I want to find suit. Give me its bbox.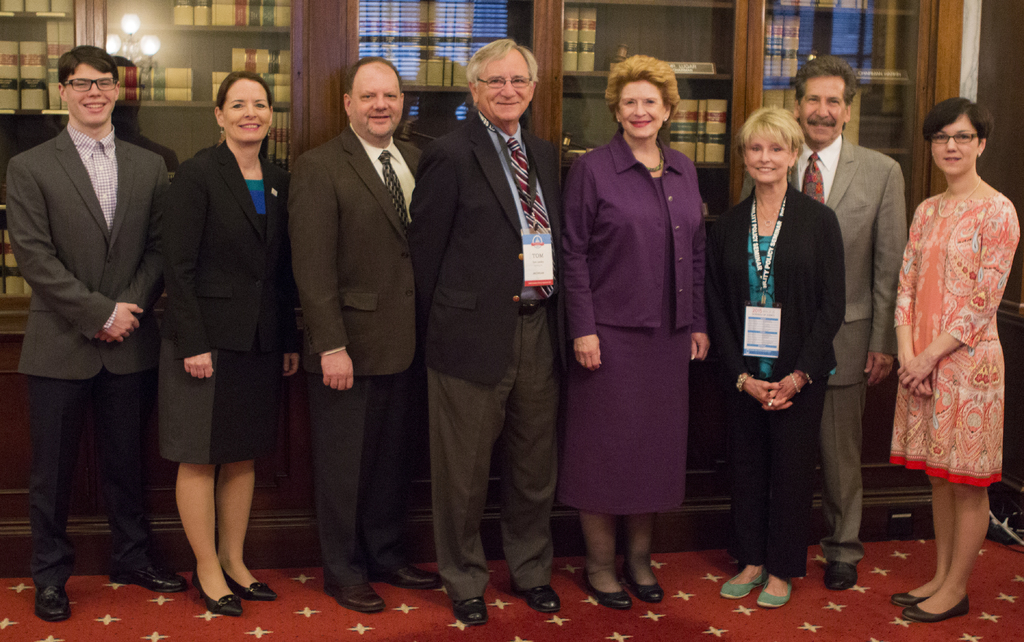
l=274, t=56, r=429, b=587.
